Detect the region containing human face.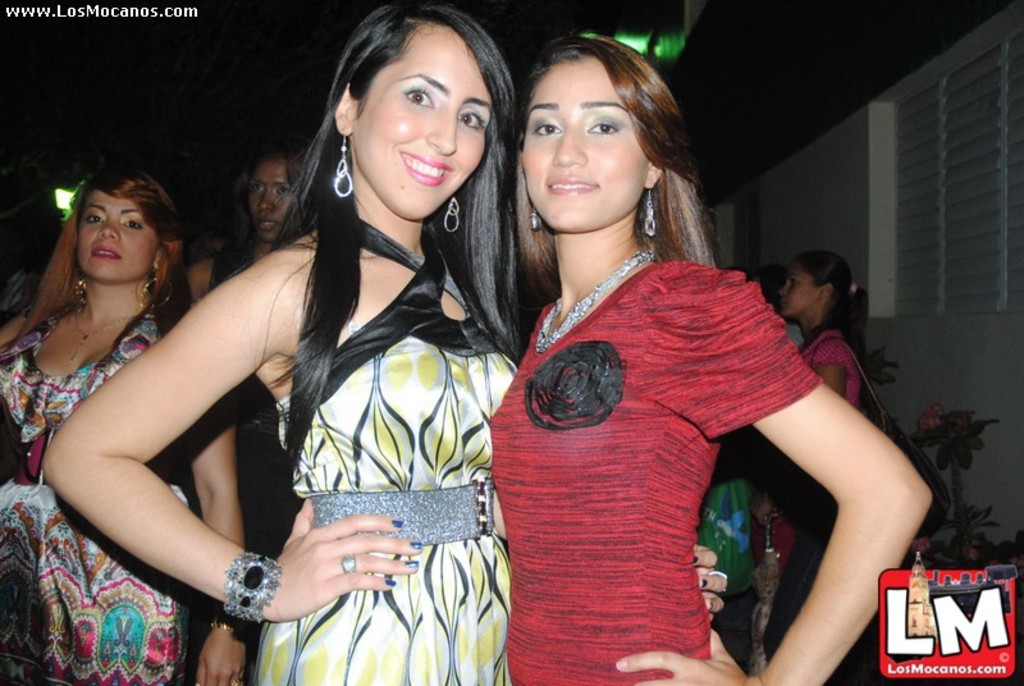
detection(353, 24, 497, 224).
